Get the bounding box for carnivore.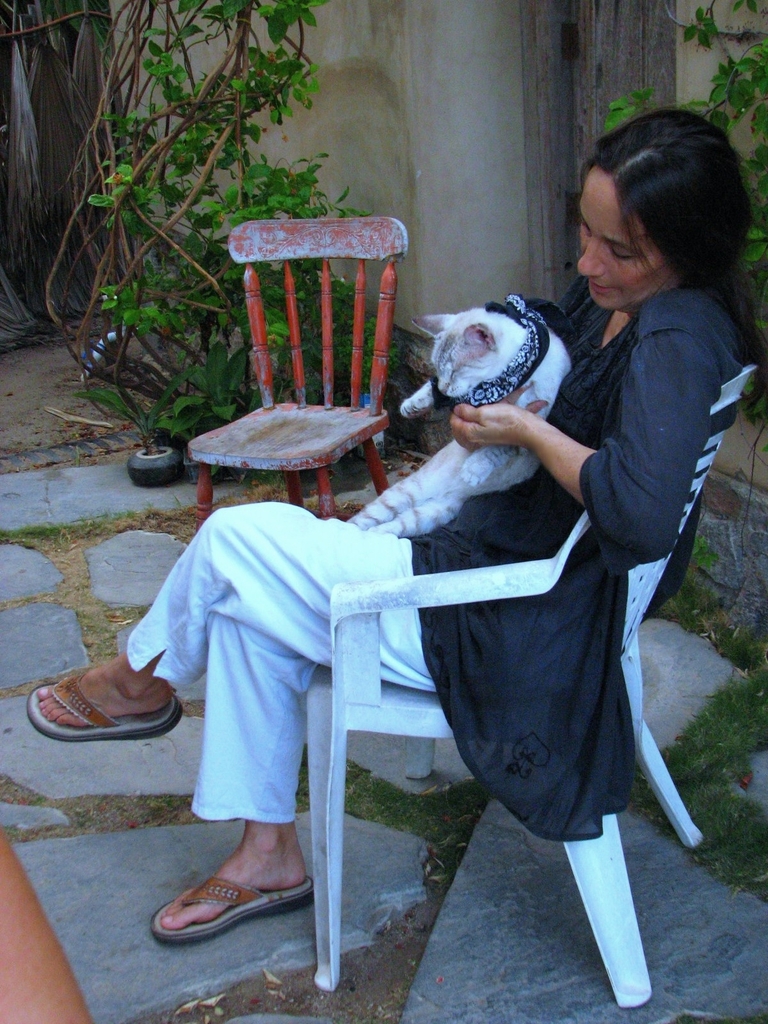
left=349, top=304, right=572, bottom=537.
